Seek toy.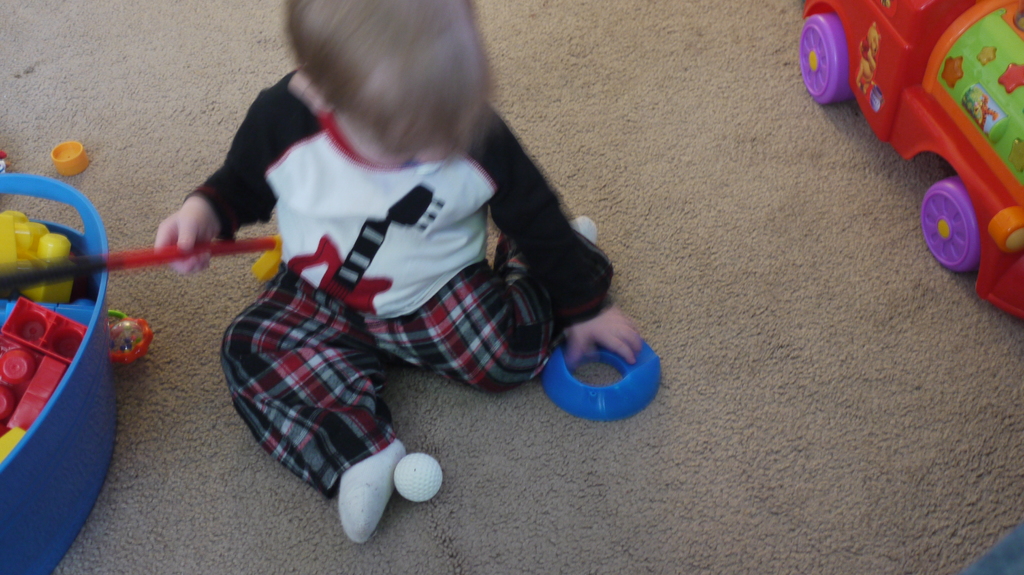
bbox=(108, 308, 157, 365).
